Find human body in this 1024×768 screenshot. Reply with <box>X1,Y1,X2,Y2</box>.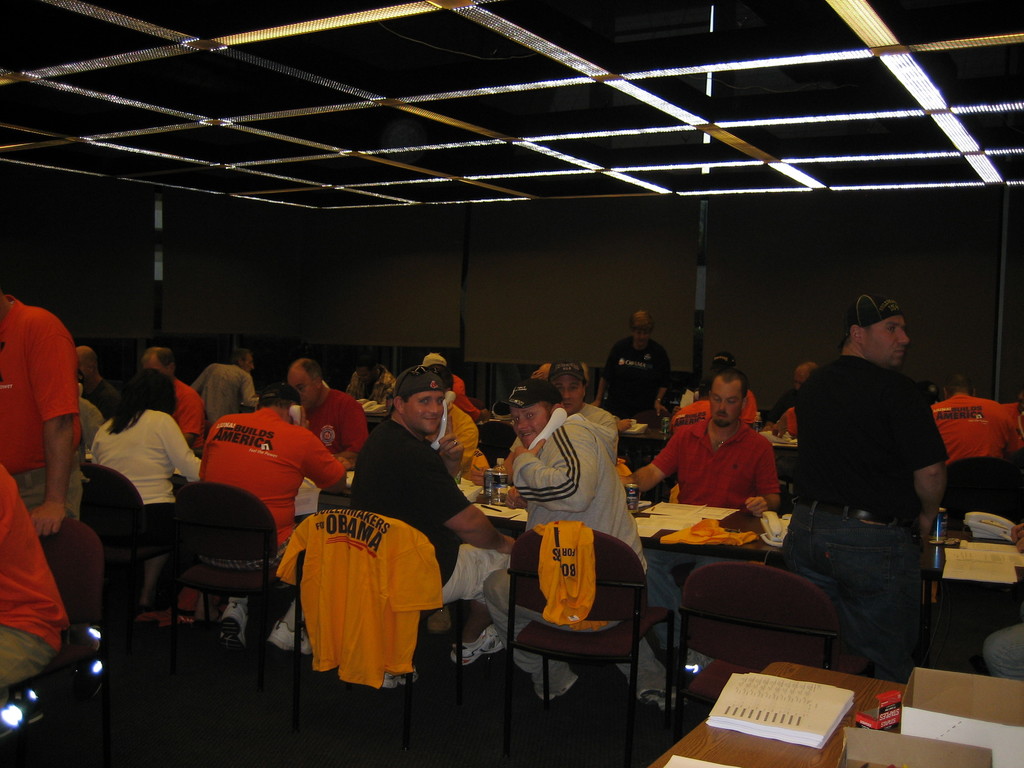
<box>484,414,682,710</box>.
